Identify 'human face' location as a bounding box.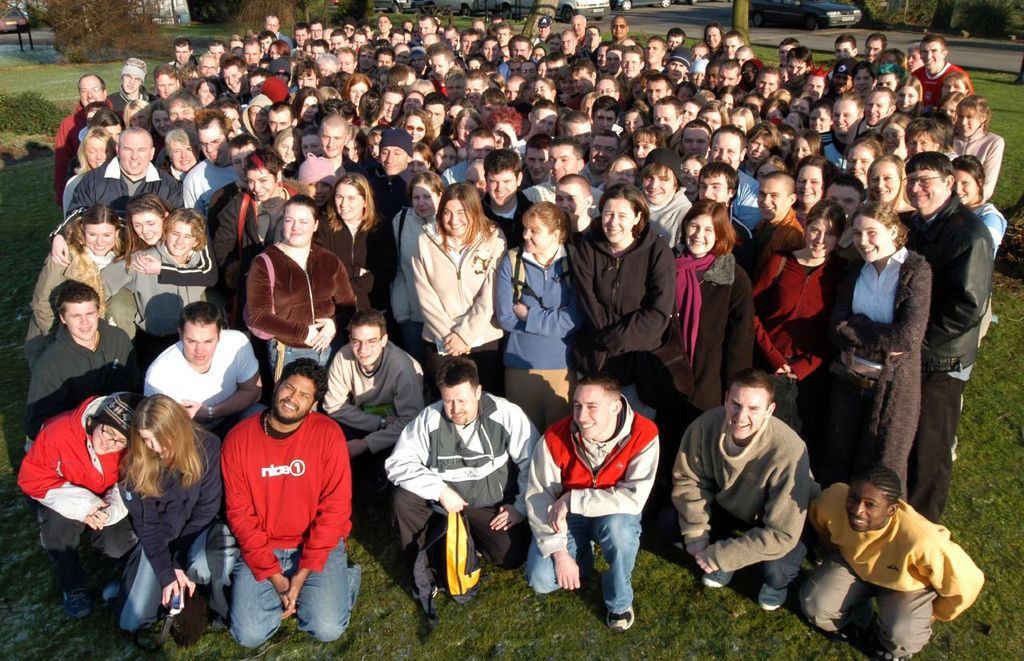
box=[524, 219, 548, 254].
